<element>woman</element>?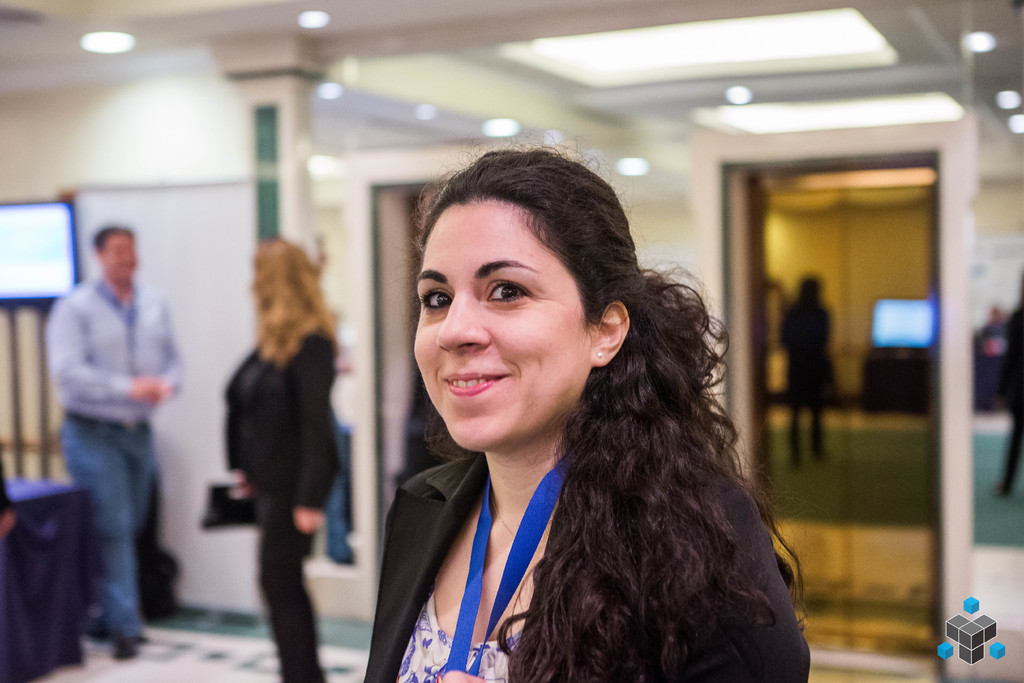
Rect(321, 144, 823, 671)
